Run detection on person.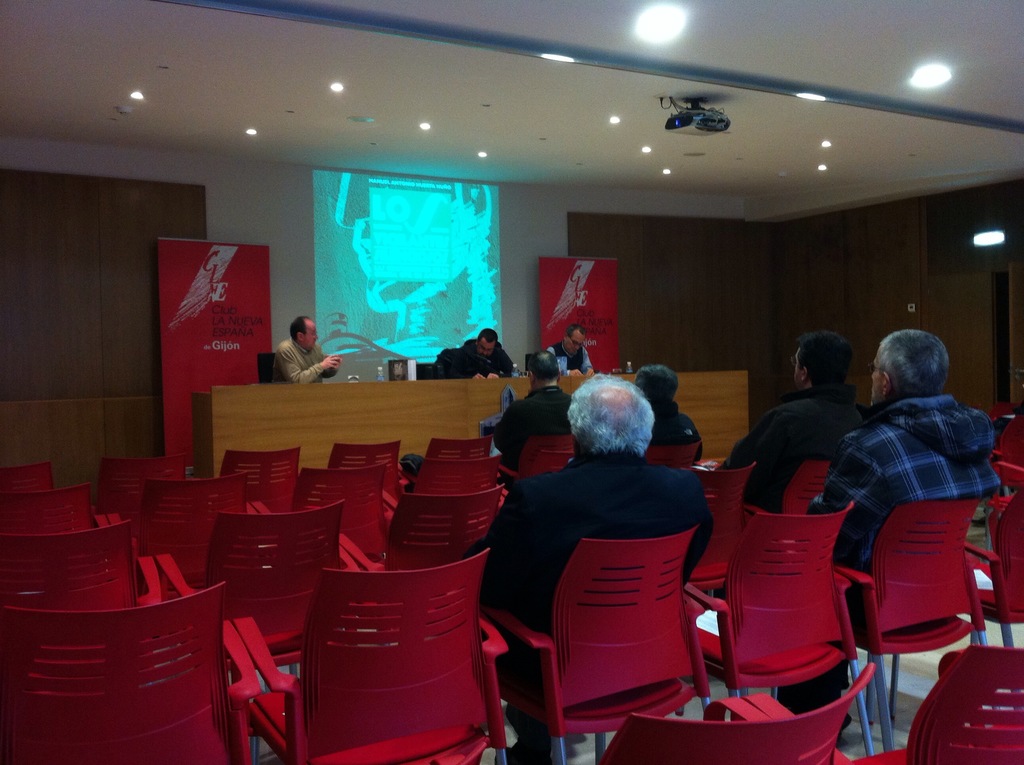
Result: [279,314,342,380].
